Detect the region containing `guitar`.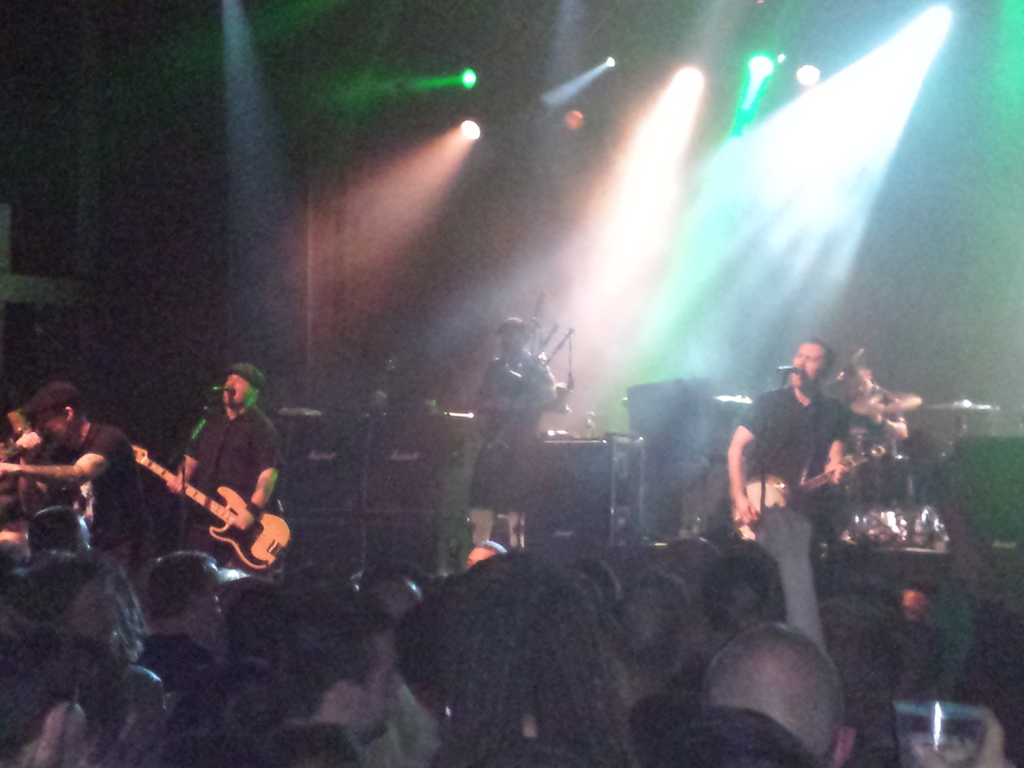
l=123, t=436, r=288, b=574.
